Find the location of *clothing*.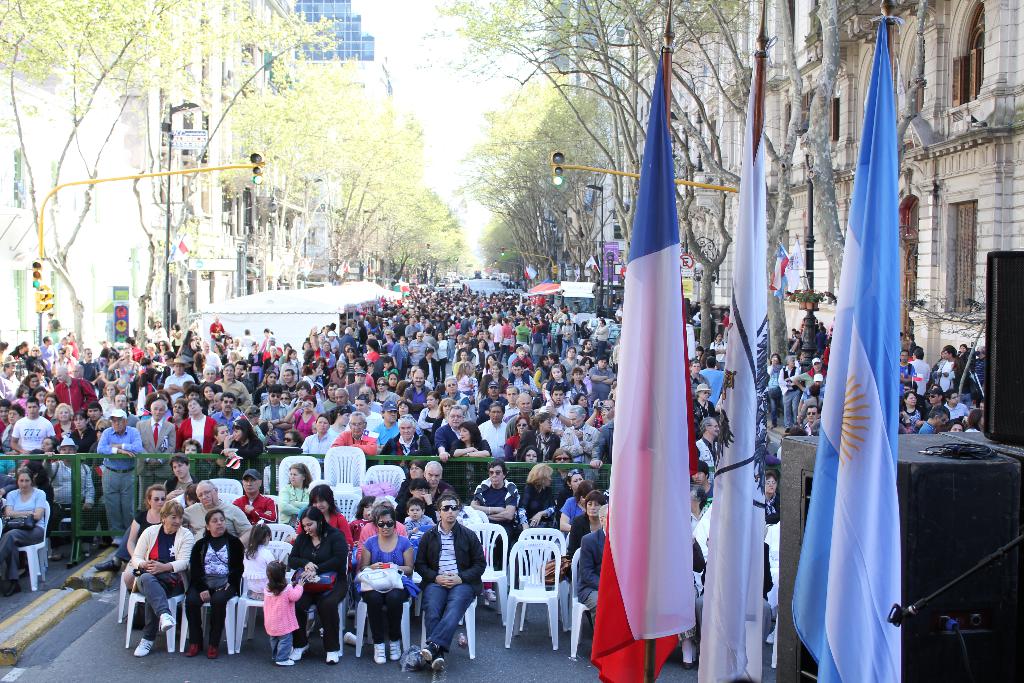
Location: (x1=282, y1=482, x2=308, y2=522).
